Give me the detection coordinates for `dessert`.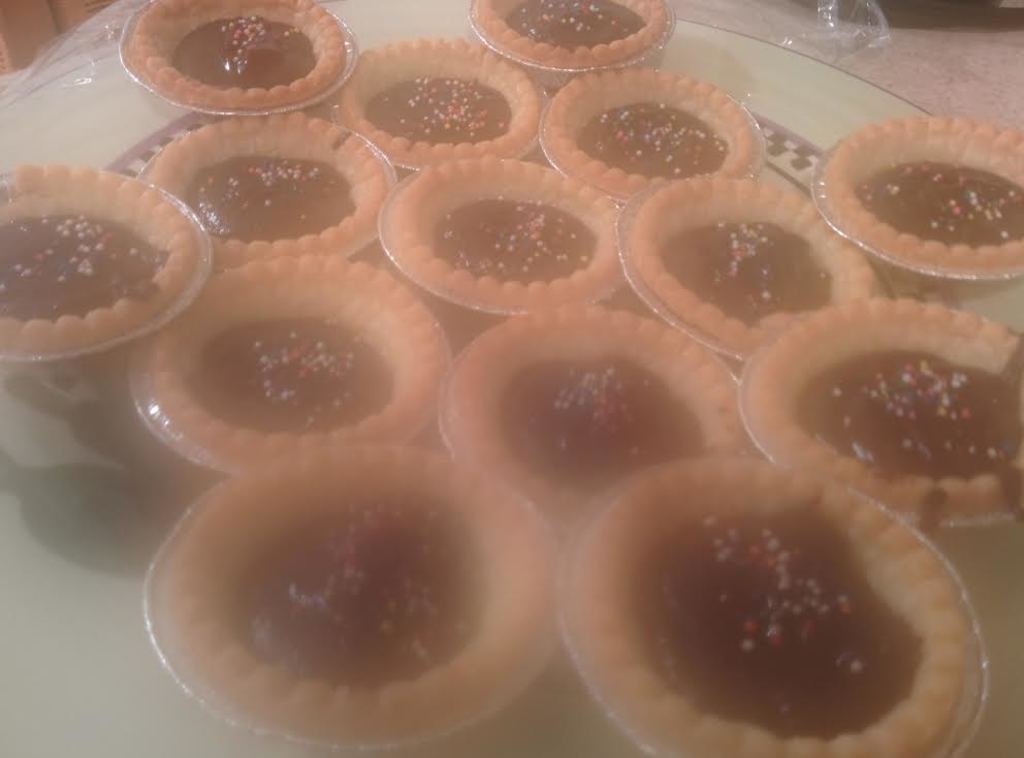
pyautogui.locateOnScreen(379, 154, 632, 306).
